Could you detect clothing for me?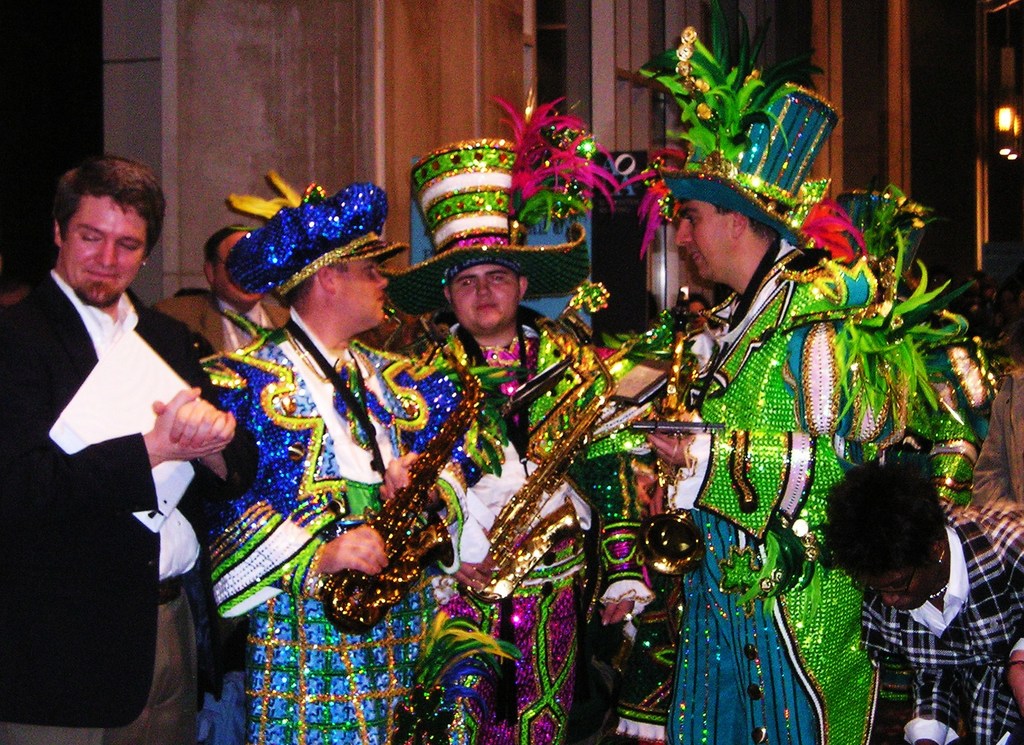
Detection result: [154, 288, 294, 353].
